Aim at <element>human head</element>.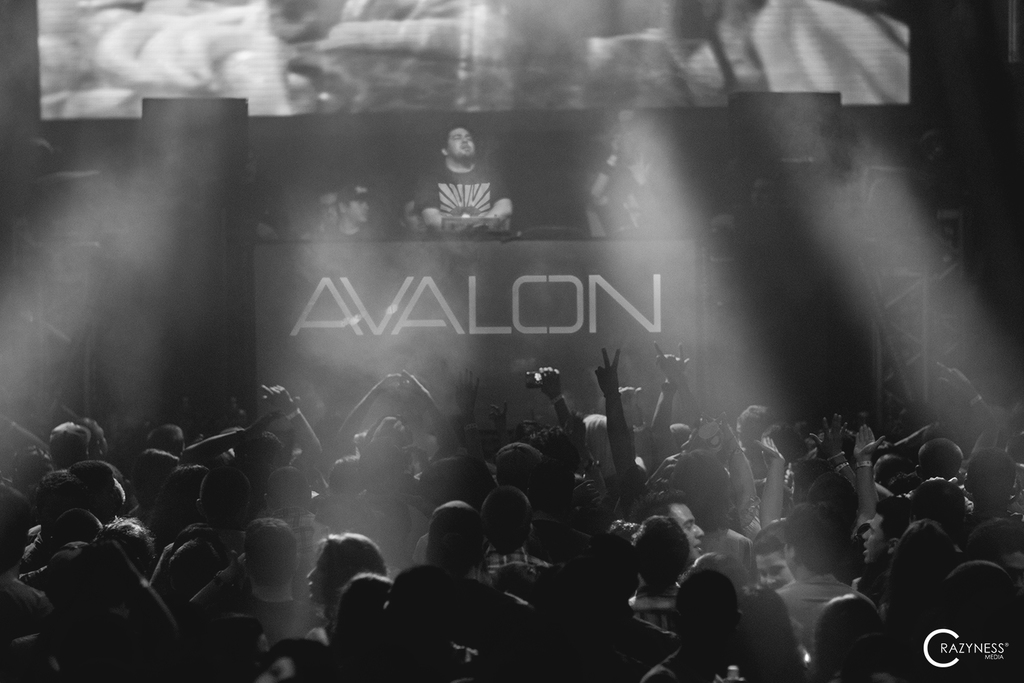
Aimed at <bbox>0, 419, 1023, 651</bbox>.
